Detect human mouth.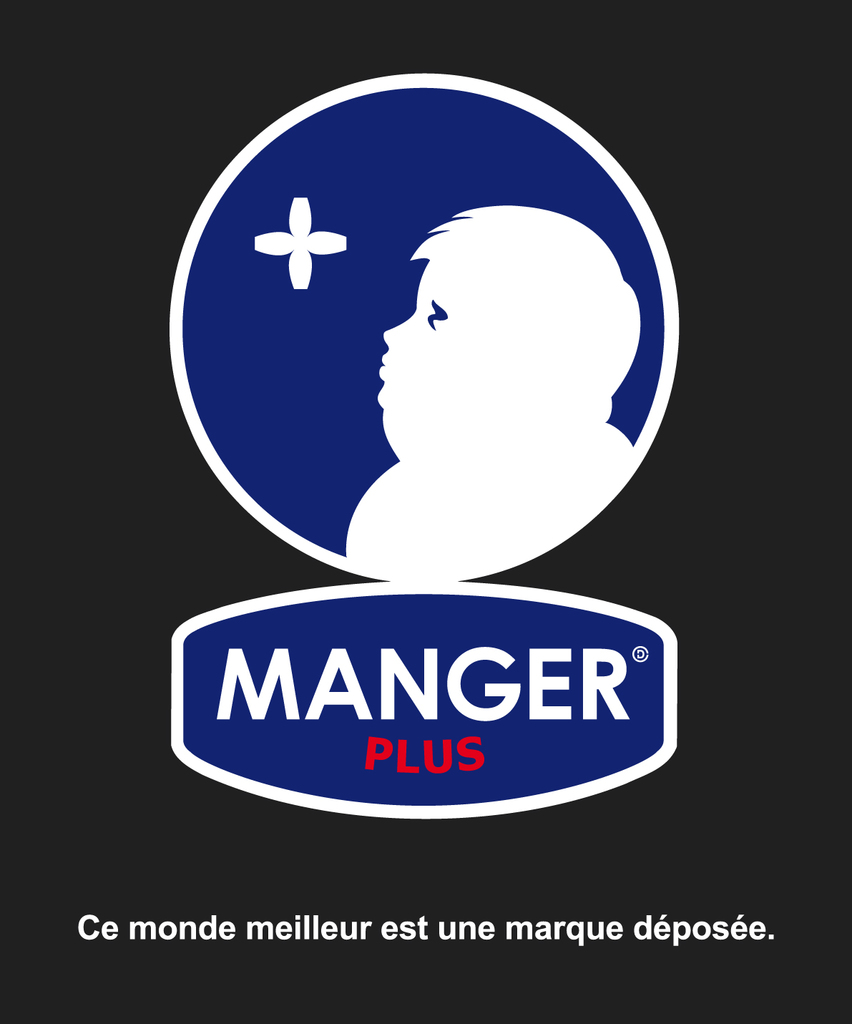
Detected at <region>380, 355, 388, 373</region>.
